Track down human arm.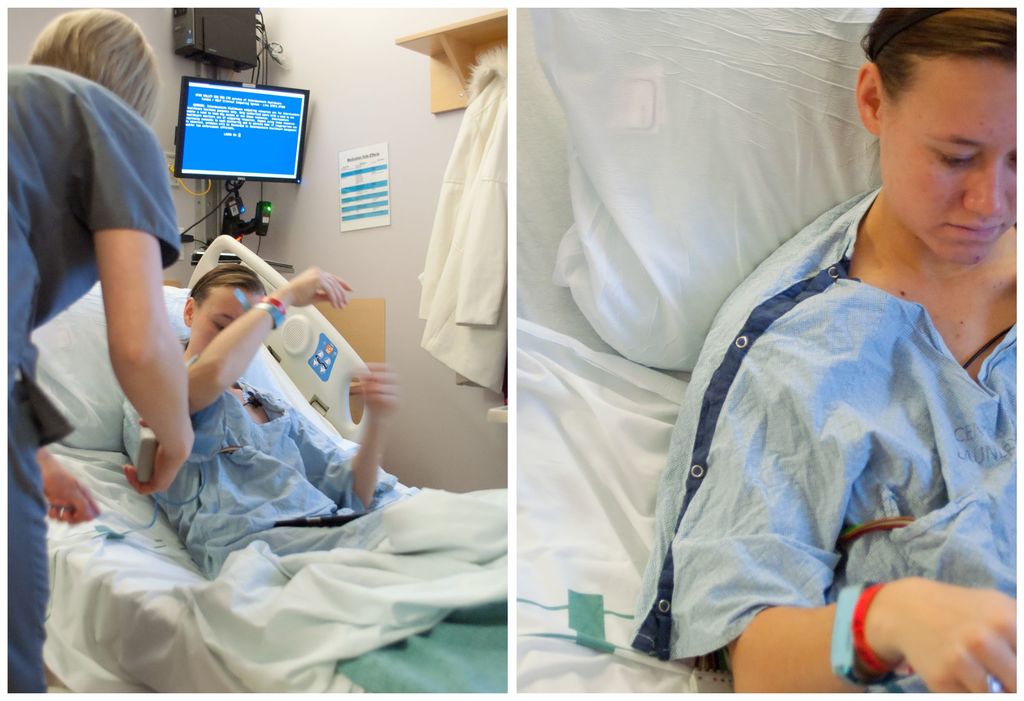
Tracked to [x1=285, y1=358, x2=401, y2=513].
